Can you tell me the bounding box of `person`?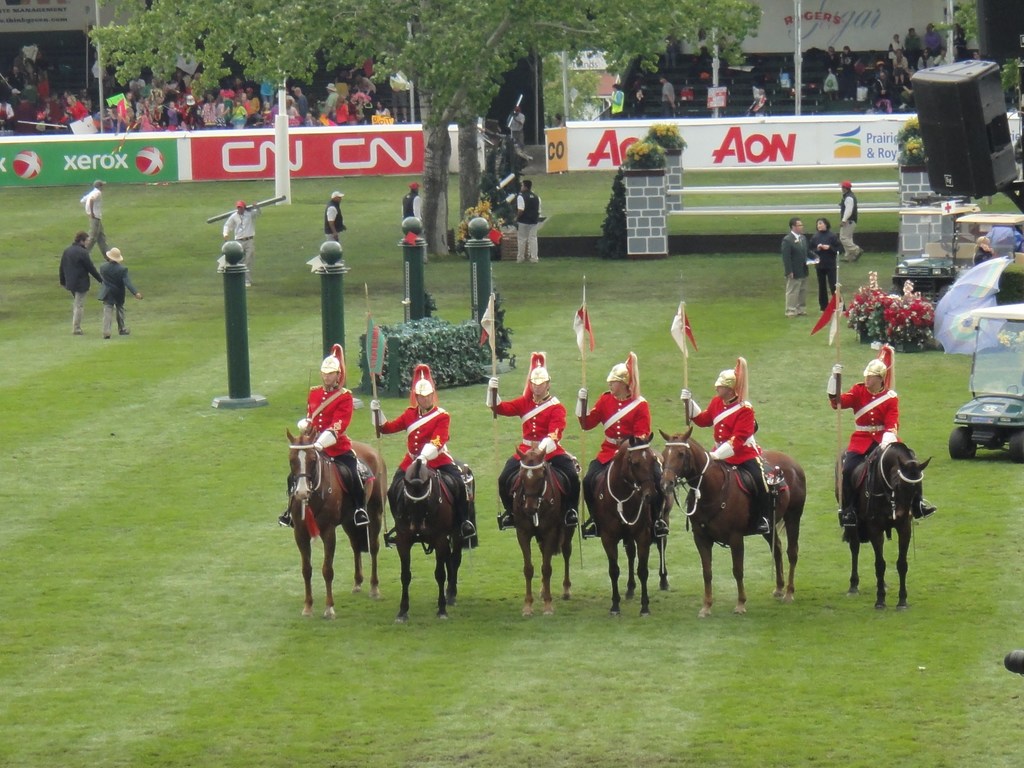
<bbox>570, 359, 671, 540</bbox>.
